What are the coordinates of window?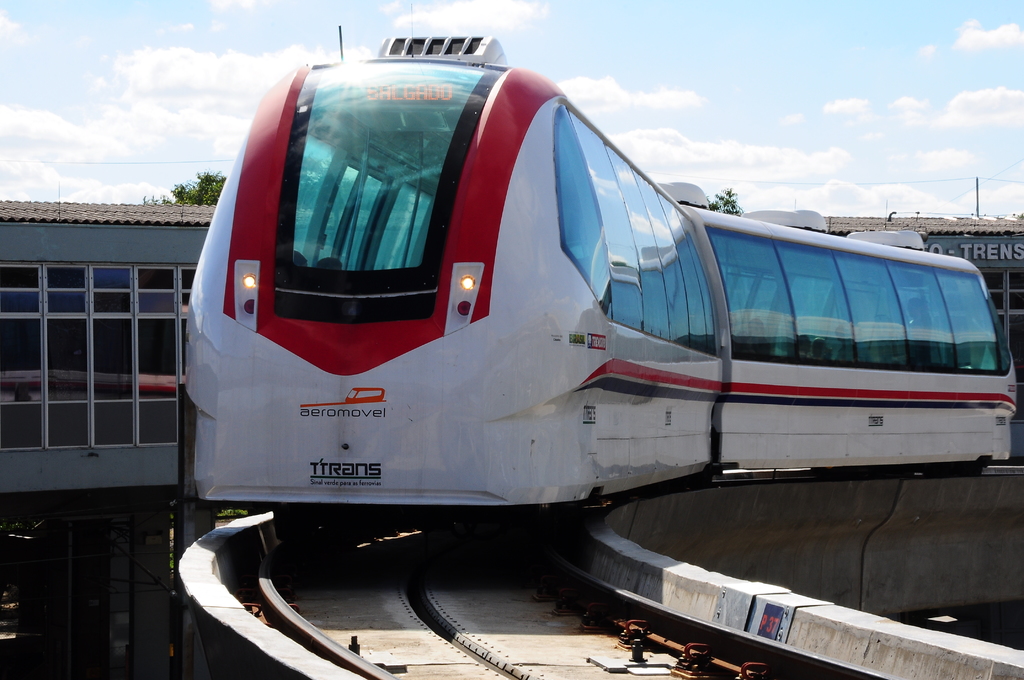
crop(882, 251, 961, 373).
